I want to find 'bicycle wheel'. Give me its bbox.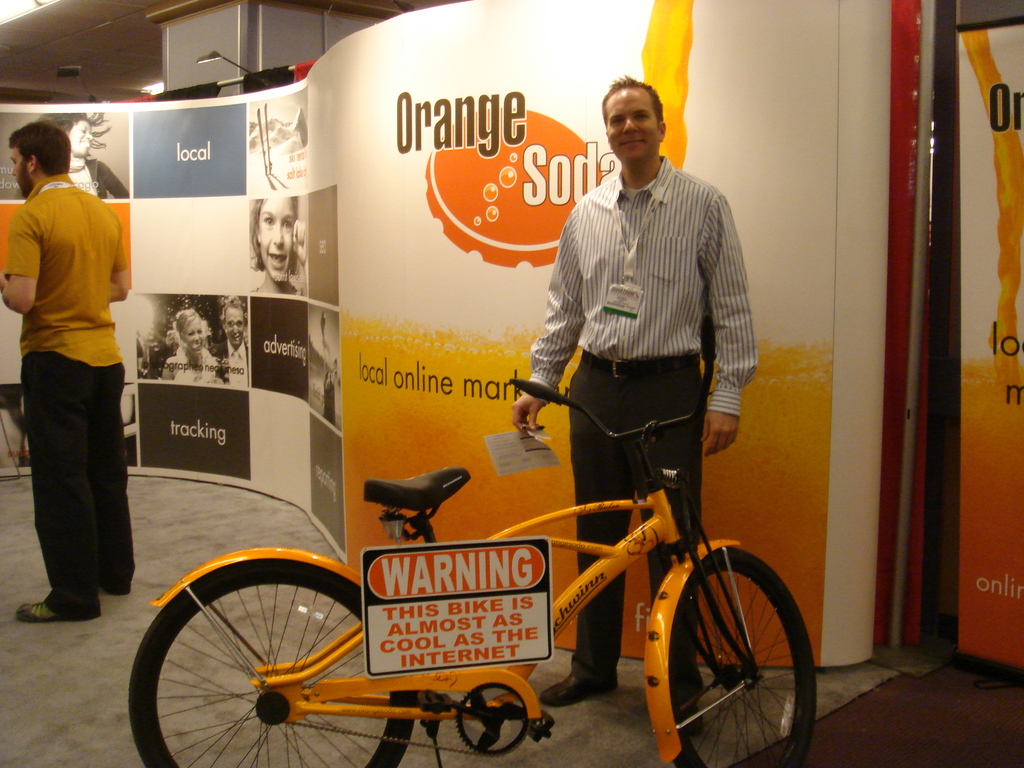
{"x1": 663, "y1": 547, "x2": 816, "y2": 767}.
